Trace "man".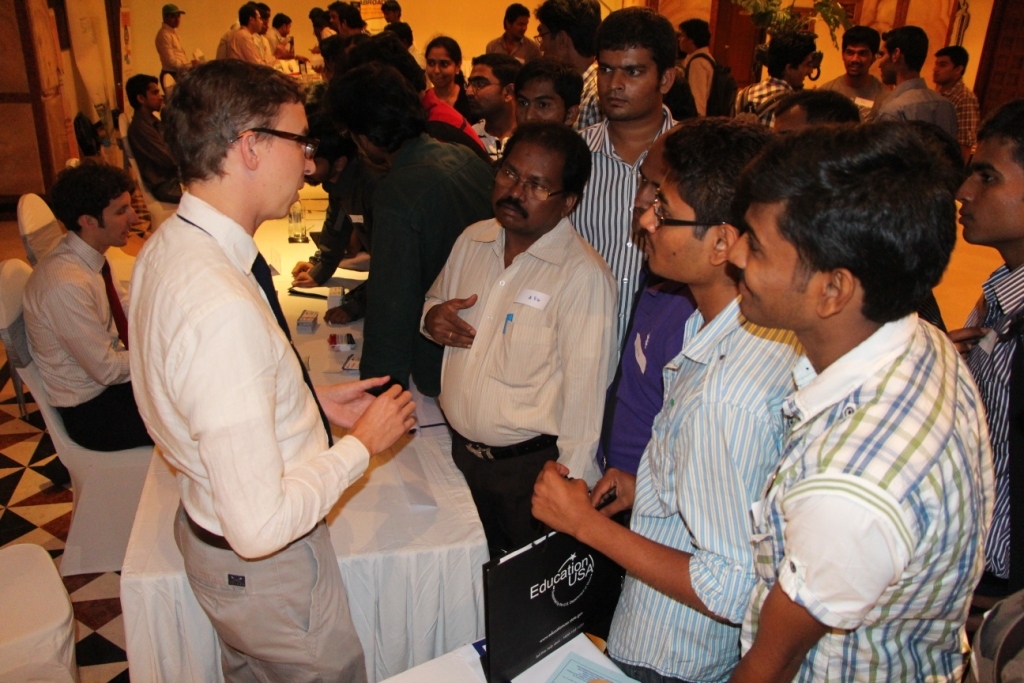
Traced to bbox(953, 93, 1021, 612).
